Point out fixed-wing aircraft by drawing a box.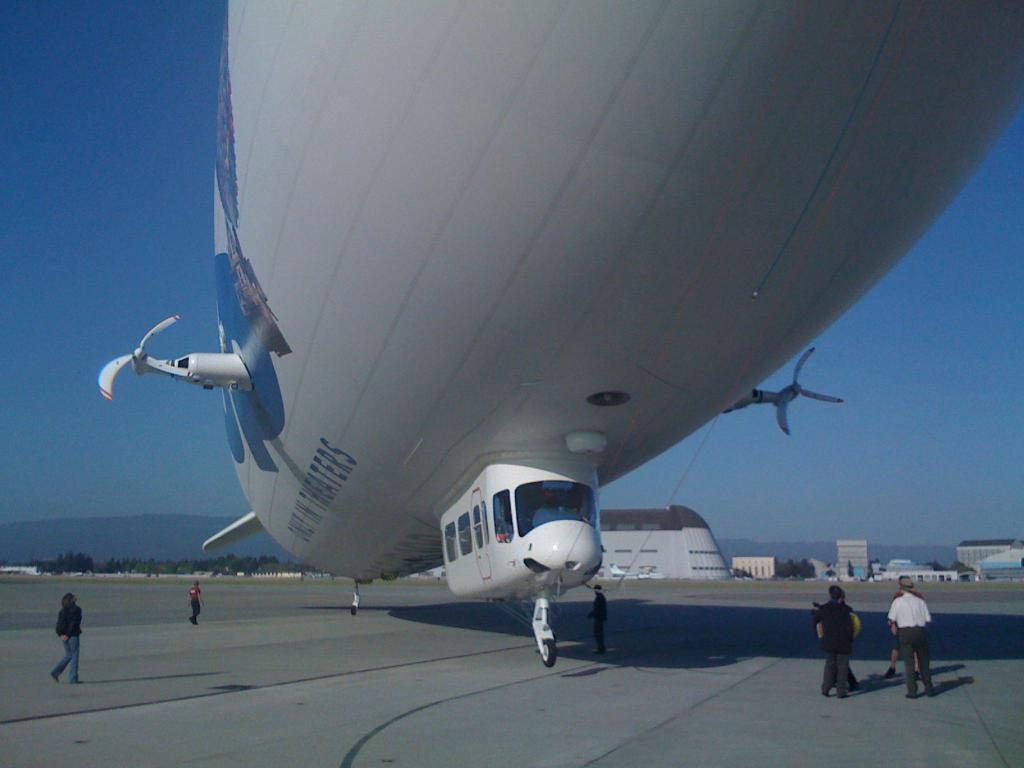
<region>91, 0, 1023, 669</region>.
